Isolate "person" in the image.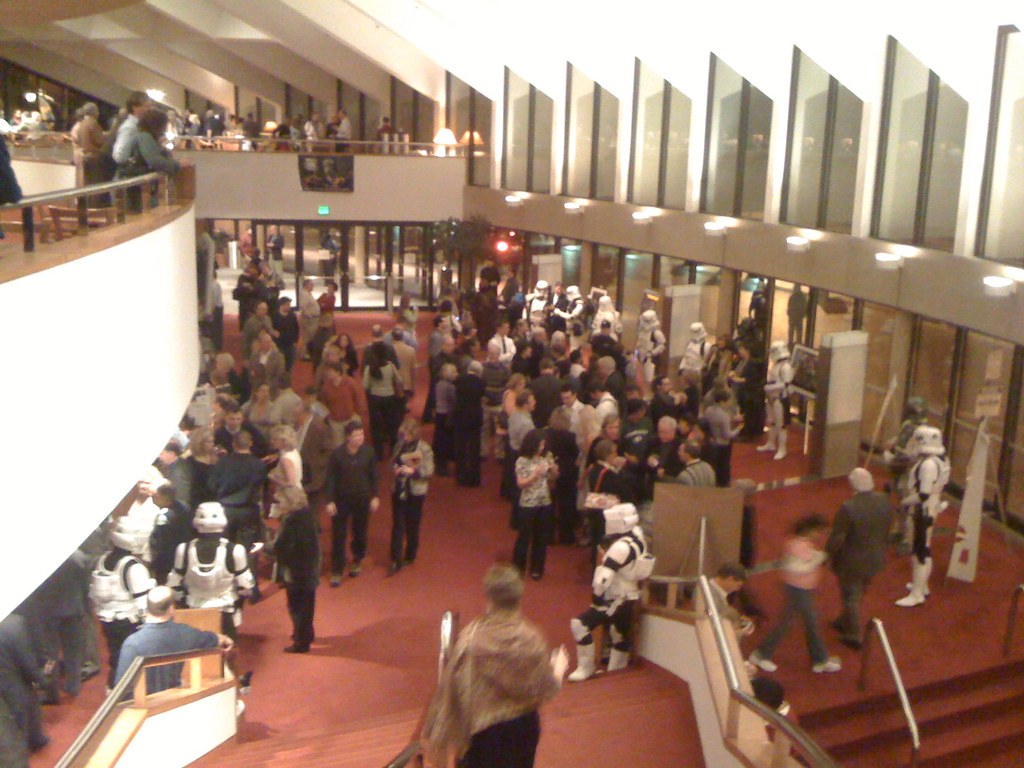
Isolated region: 202,109,221,145.
